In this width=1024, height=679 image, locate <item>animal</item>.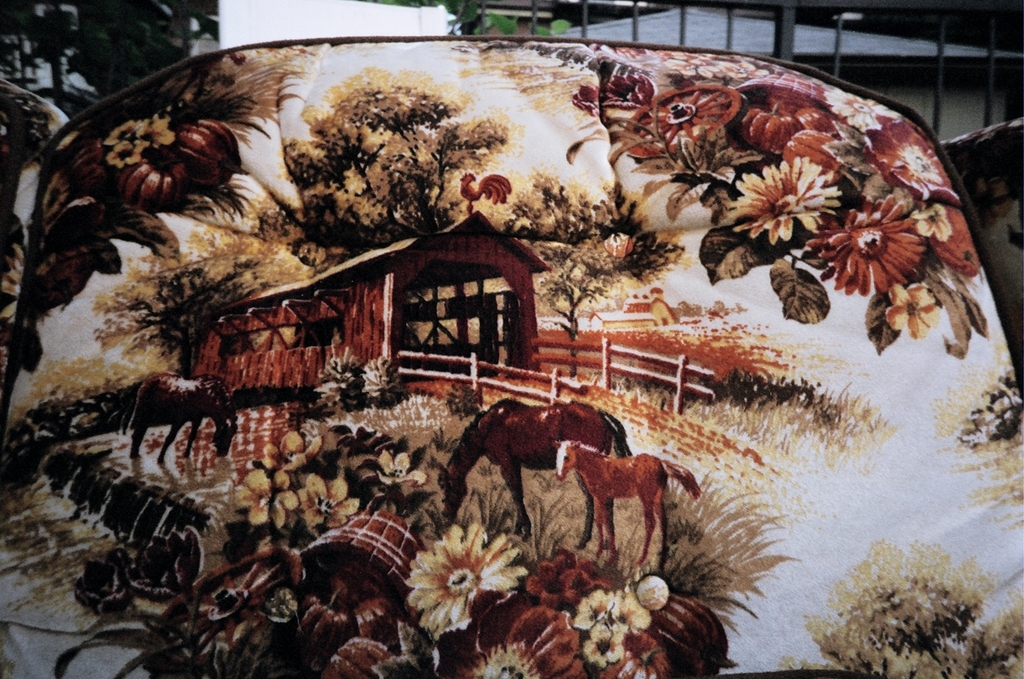
Bounding box: box=[454, 173, 521, 204].
